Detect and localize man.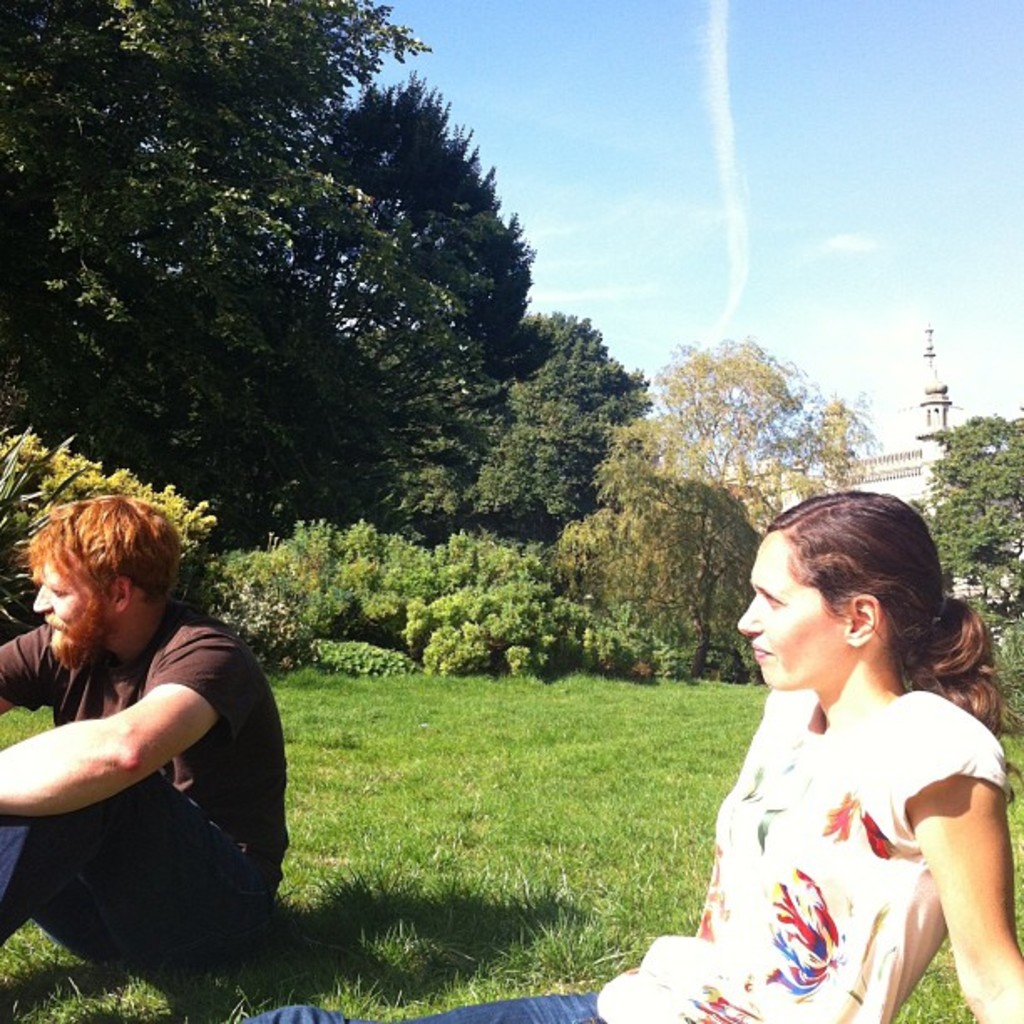
Localized at <box>7,470,305,984</box>.
